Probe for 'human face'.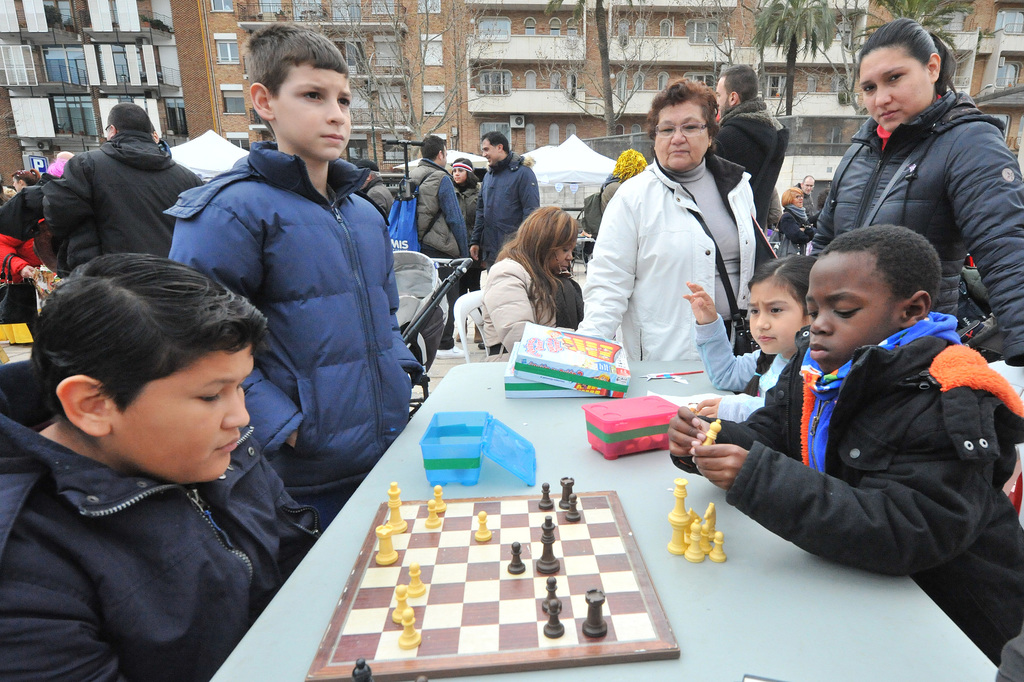
Probe result: BBox(746, 283, 809, 355).
